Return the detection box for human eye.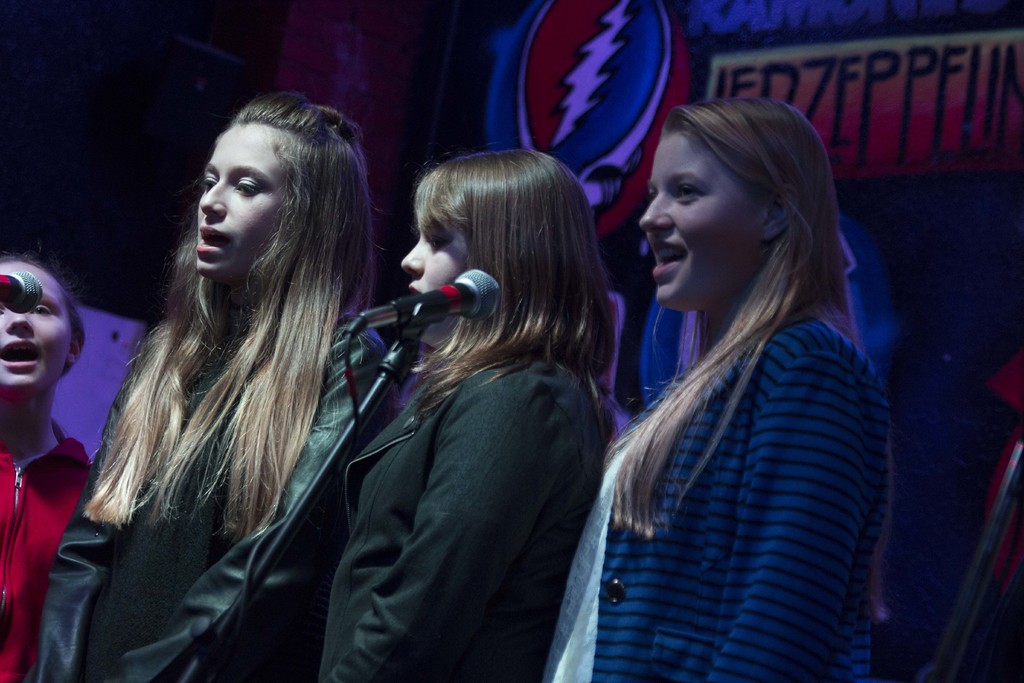
676:182:703:204.
